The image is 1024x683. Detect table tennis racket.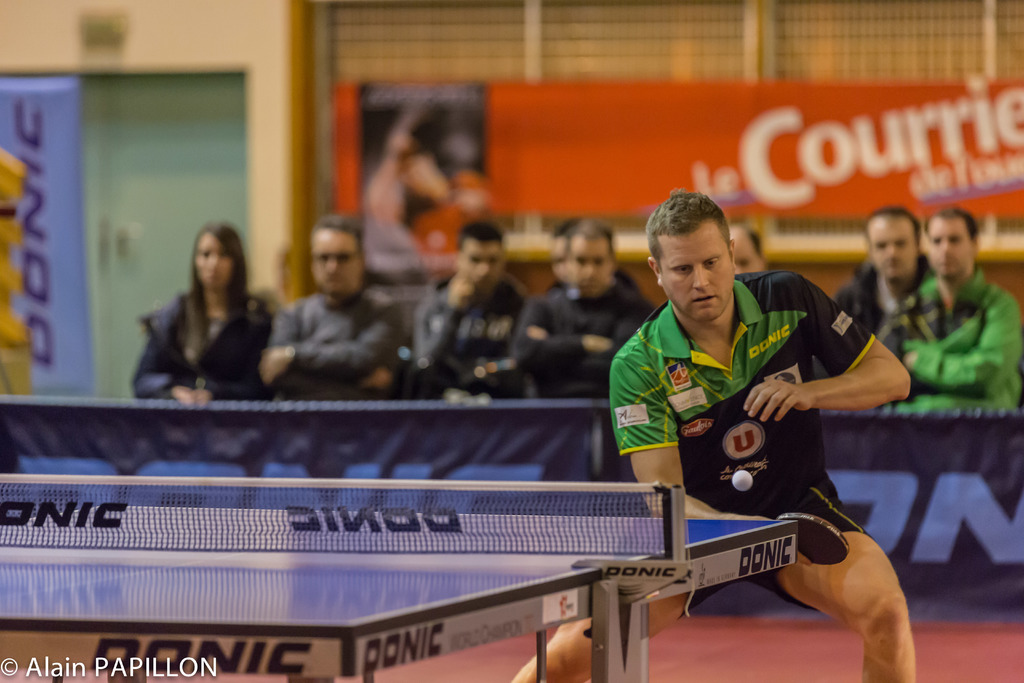
Detection: (779, 514, 850, 568).
